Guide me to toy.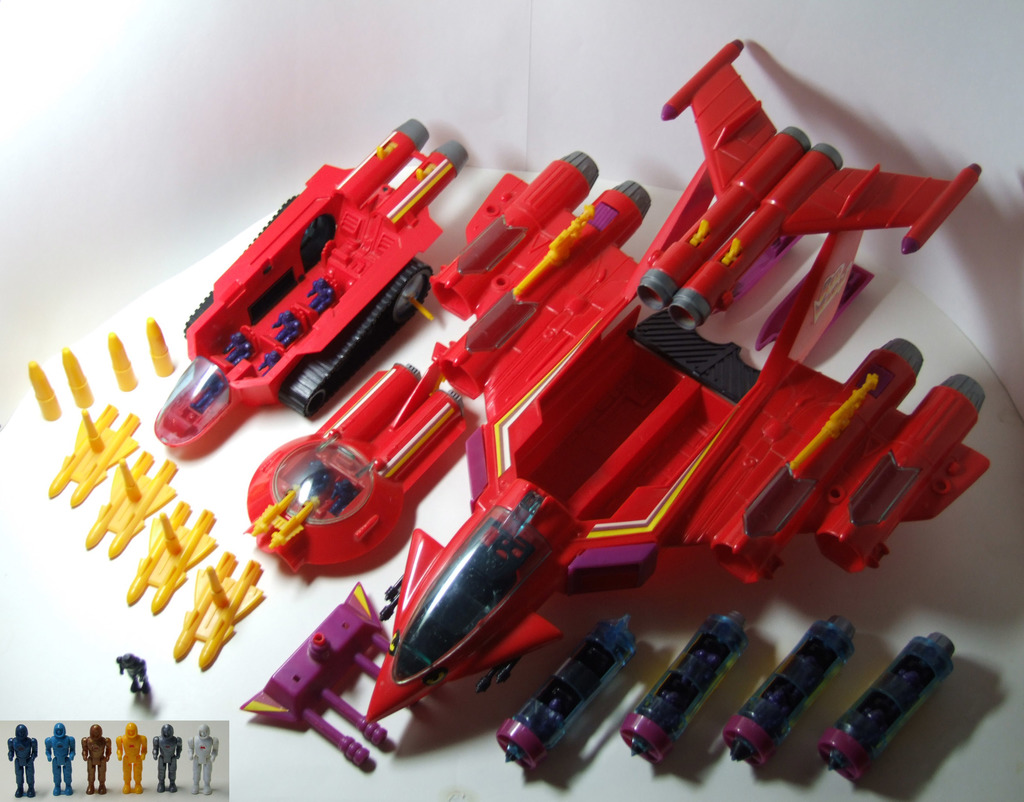
Guidance: [108, 334, 139, 392].
